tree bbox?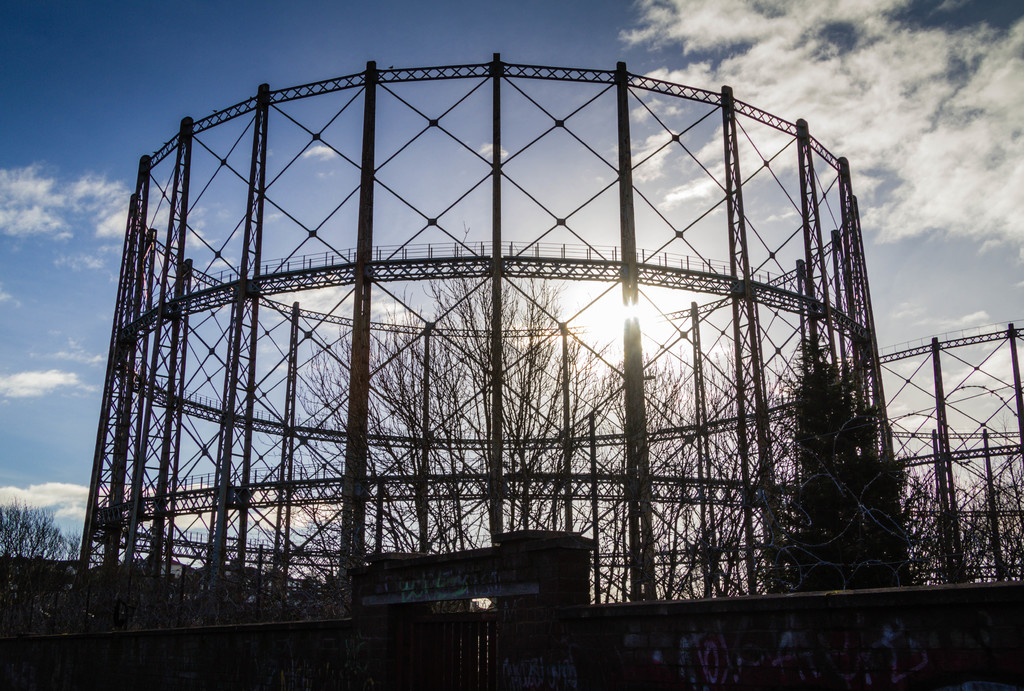
Rect(0, 484, 61, 569)
